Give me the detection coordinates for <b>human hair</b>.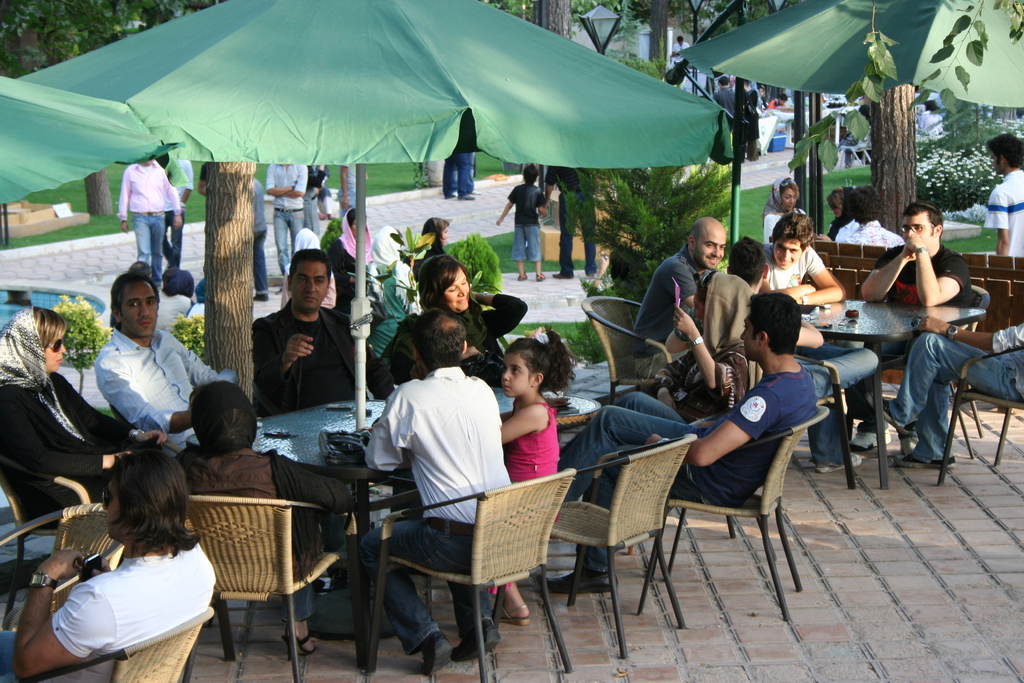
982/131/1023/167.
